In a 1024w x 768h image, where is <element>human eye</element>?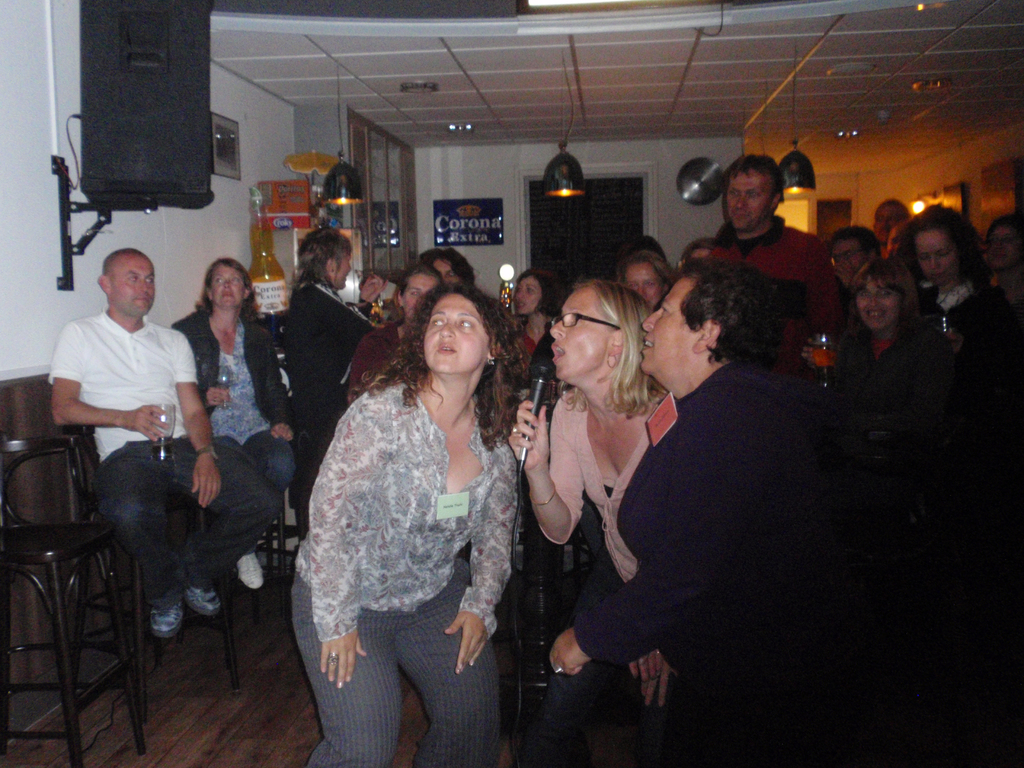
(left=434, top=315, right=446, bottom=327).
